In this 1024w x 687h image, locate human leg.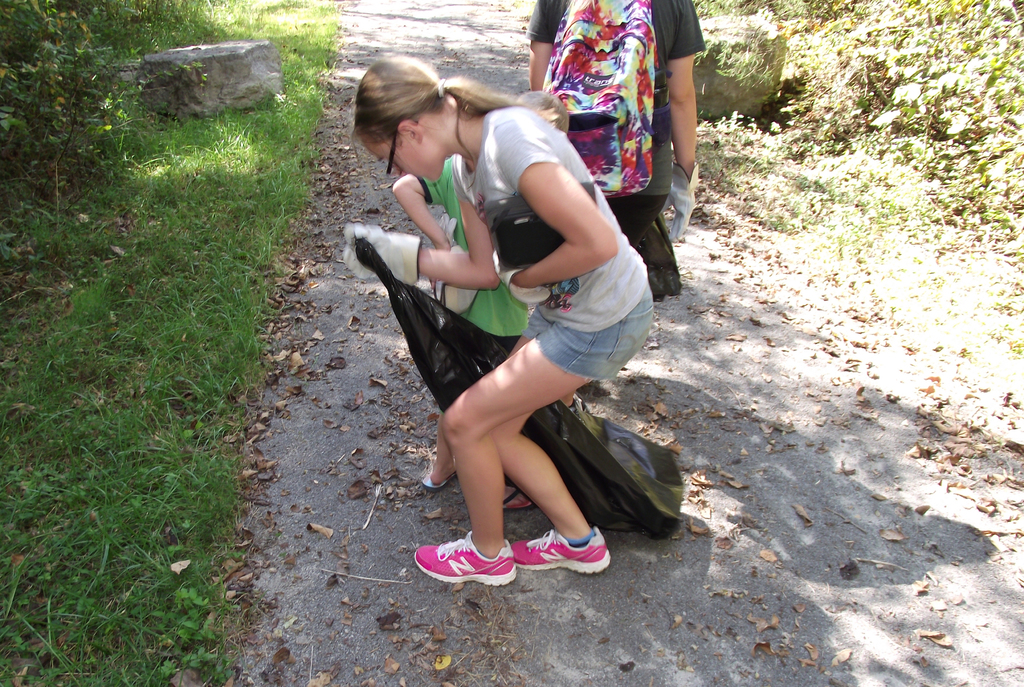
Bounding box: (610,147,671,248).
